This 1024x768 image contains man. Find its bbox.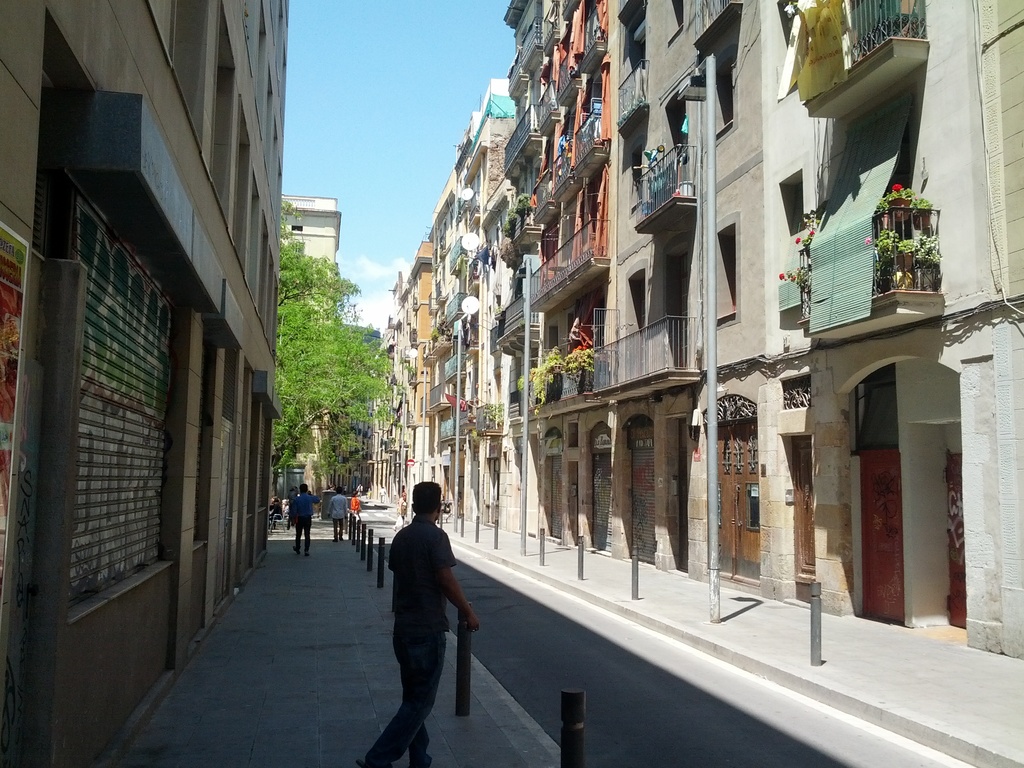
box=[326, 488, 346, 540].
